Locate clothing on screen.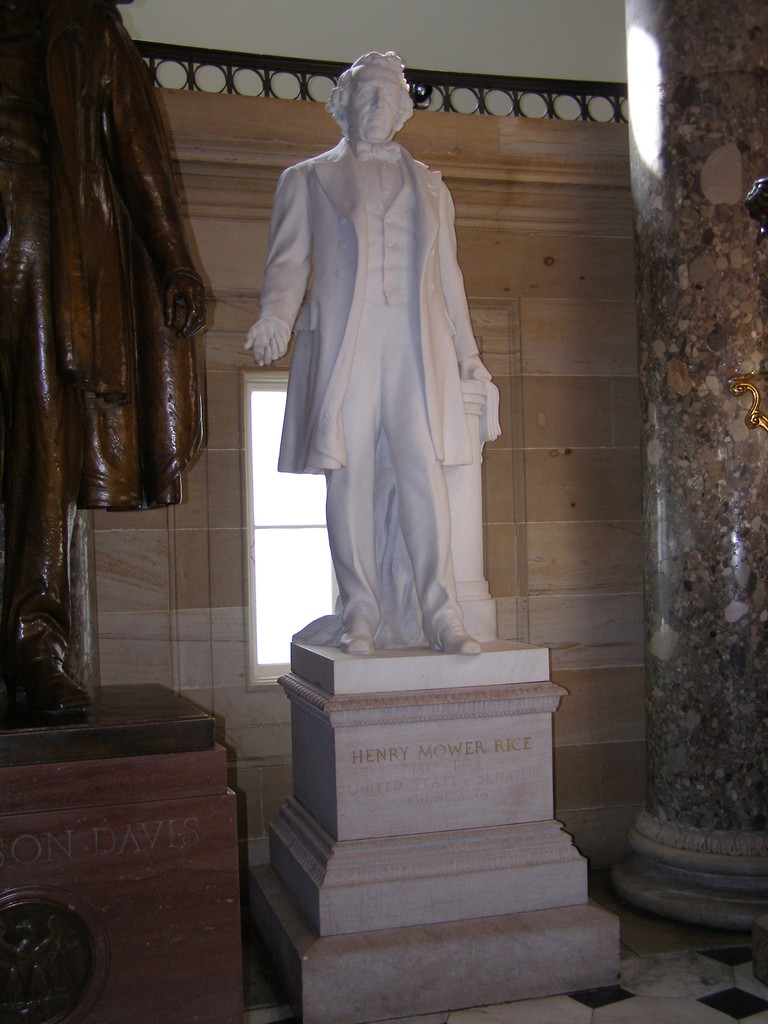
On screen at {"x1": 9, "y1": 0, "x2": 222, "y2": 588}.
